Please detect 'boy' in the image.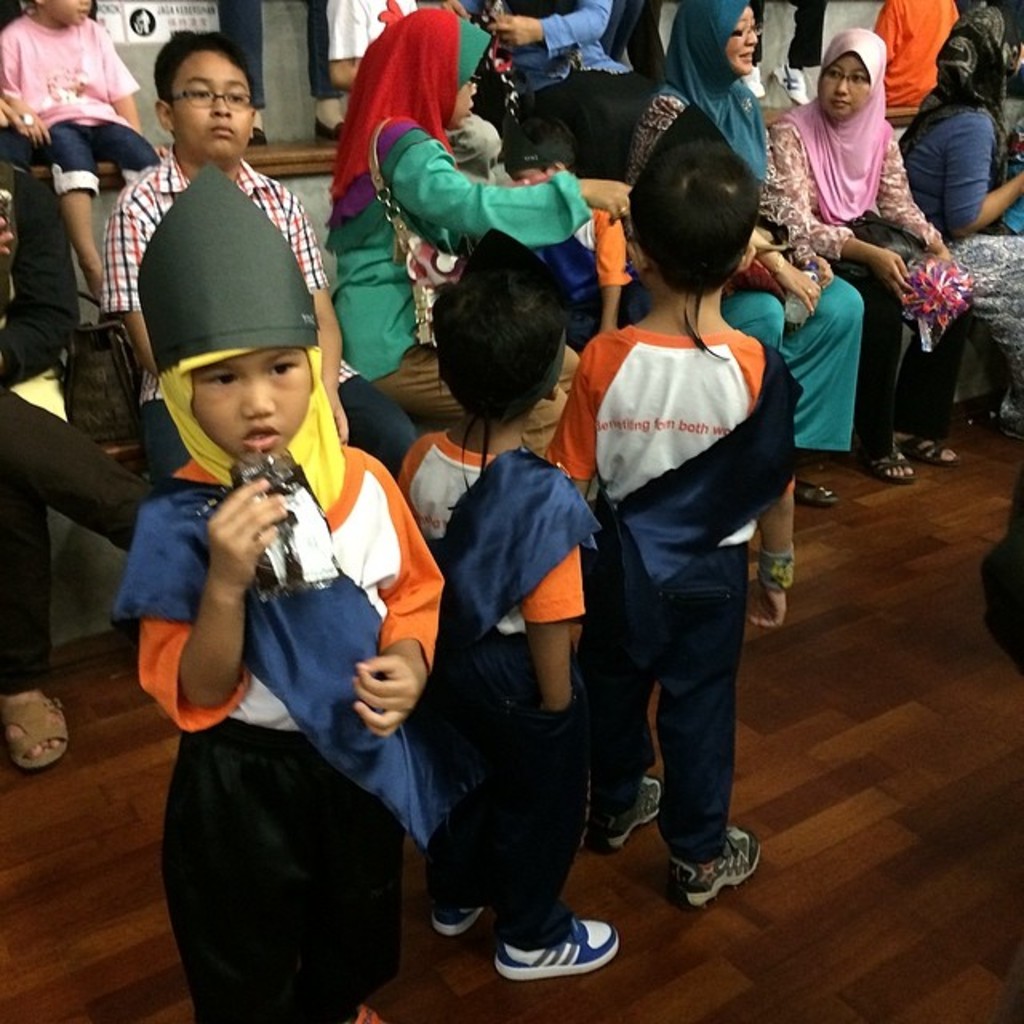
(x1=531, y1=139, x2=811, y2=925).
